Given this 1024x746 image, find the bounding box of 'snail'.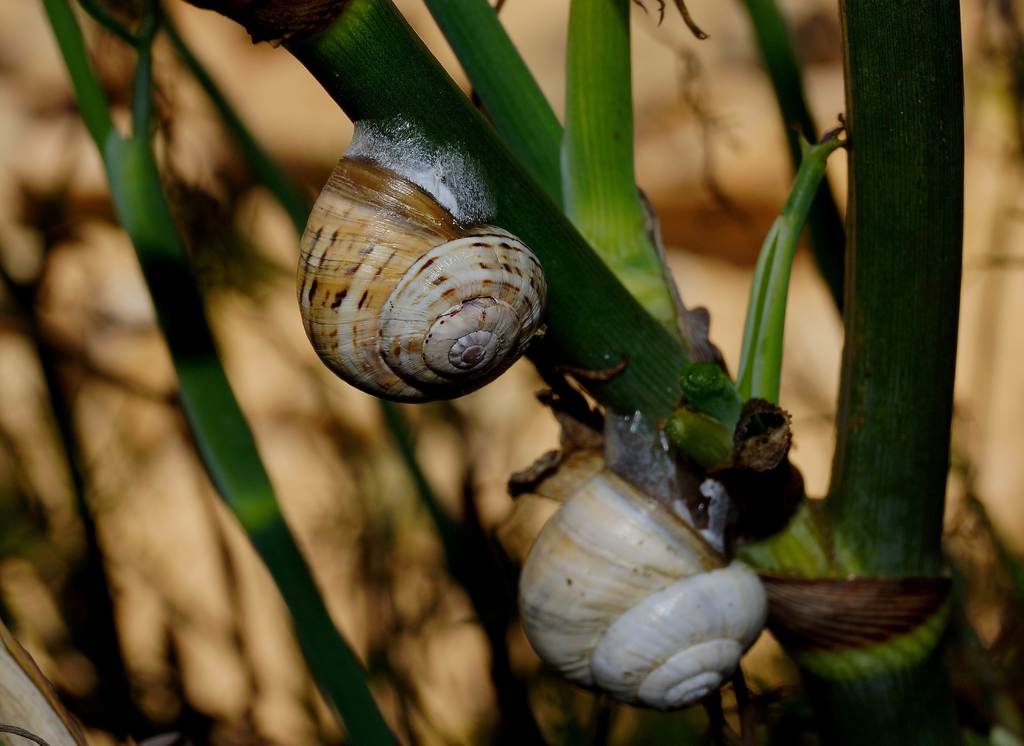
rect(495, 413, 776, 713).
